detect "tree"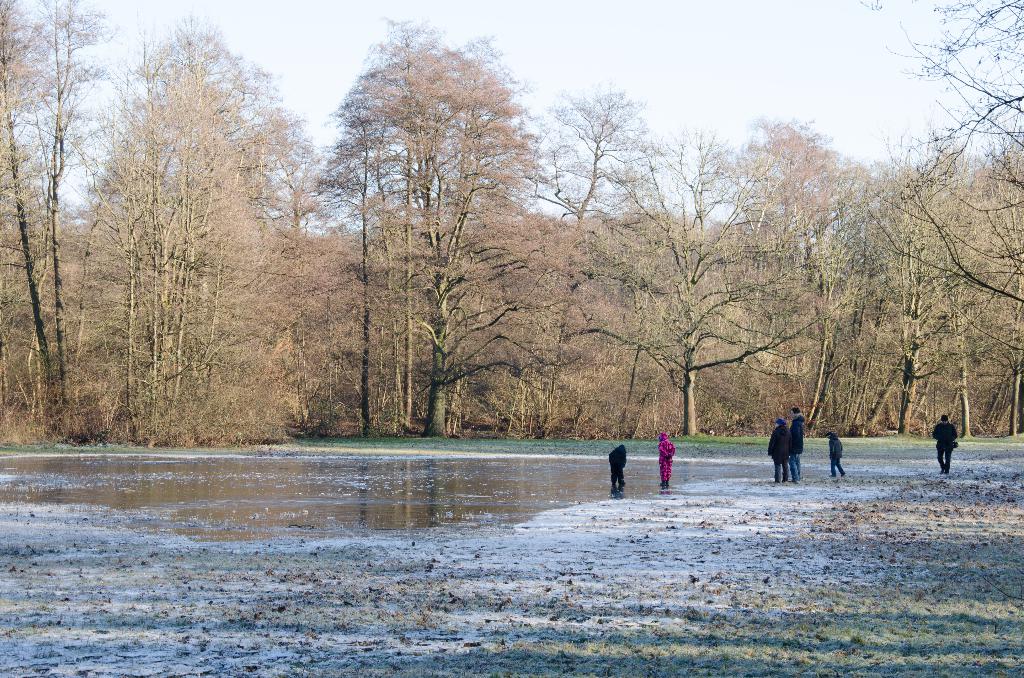
BBox(670, 114, 865, 450)
